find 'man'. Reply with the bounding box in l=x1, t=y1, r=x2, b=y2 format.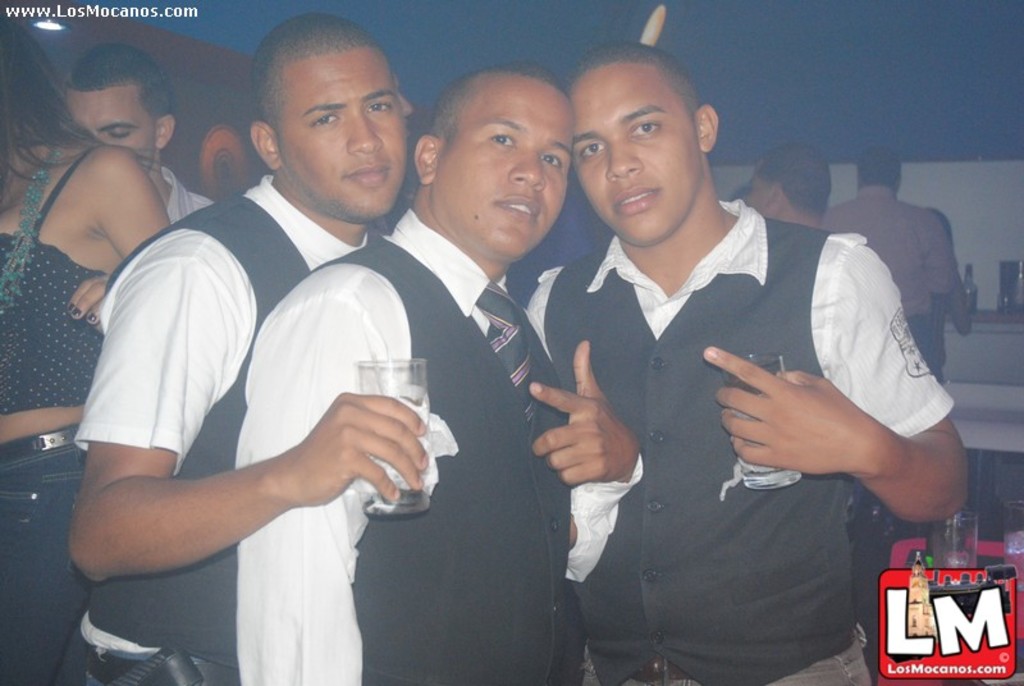
l=225, t=64, r=641, b=685.
